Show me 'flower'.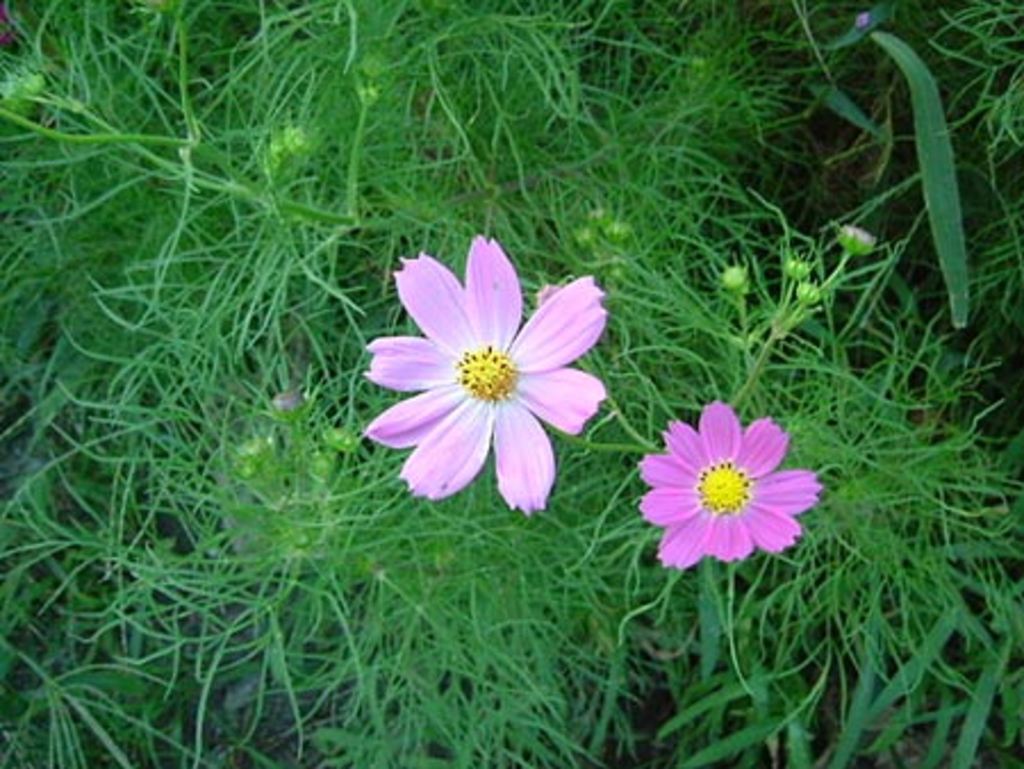
'flower' is here: {"left": 348, "top": 234, "right": 619, "bottom": 516}.
